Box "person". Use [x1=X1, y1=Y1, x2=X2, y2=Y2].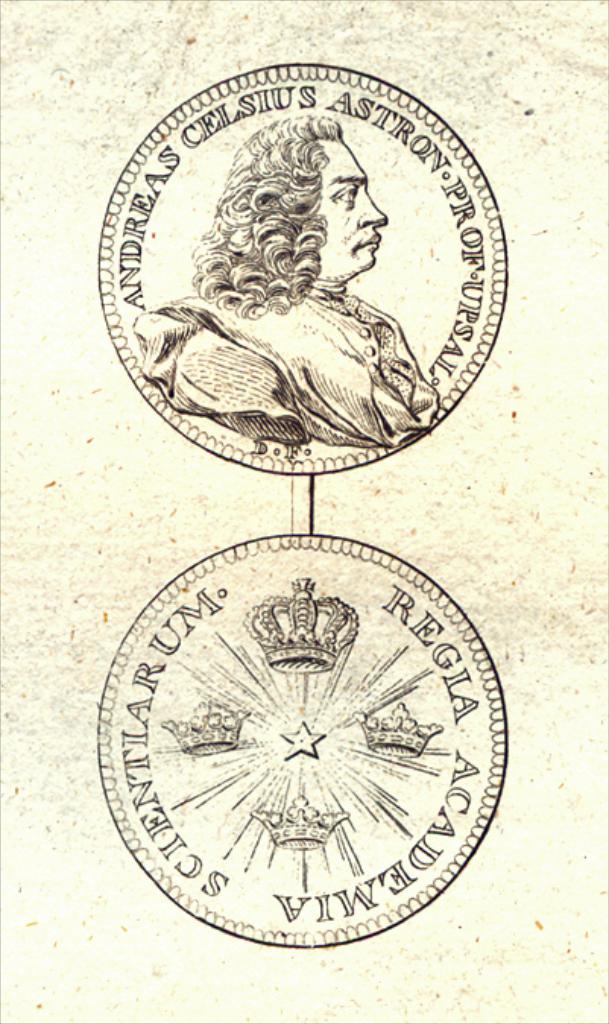
[x1=132, y1=114, x2=437, y2=457].
